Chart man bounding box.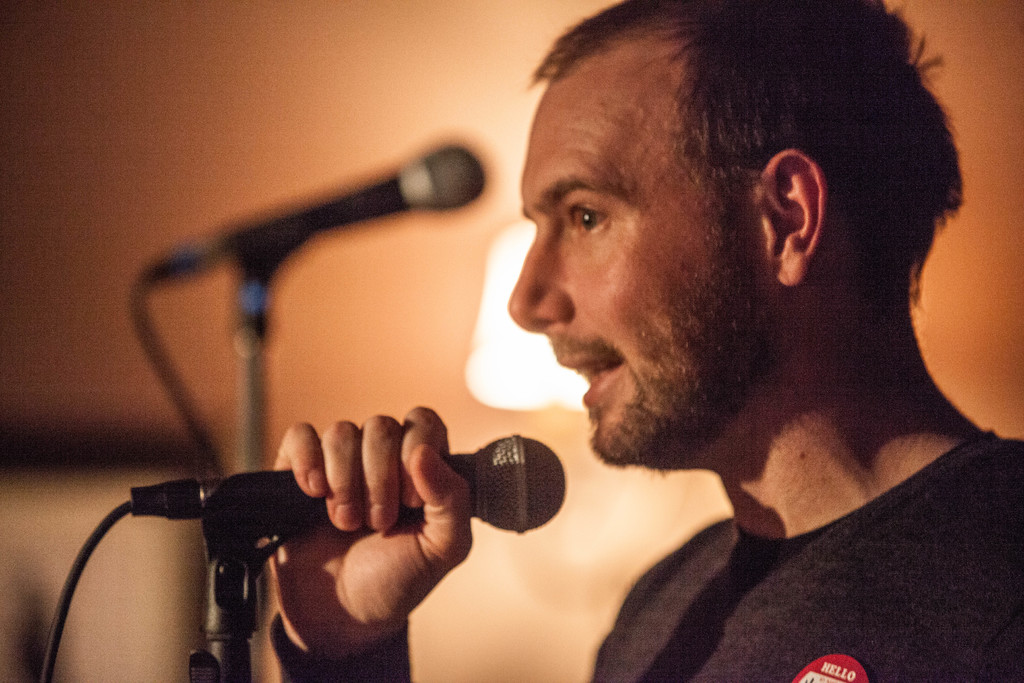
Charted: crop(267, 0, 1023, 681).
